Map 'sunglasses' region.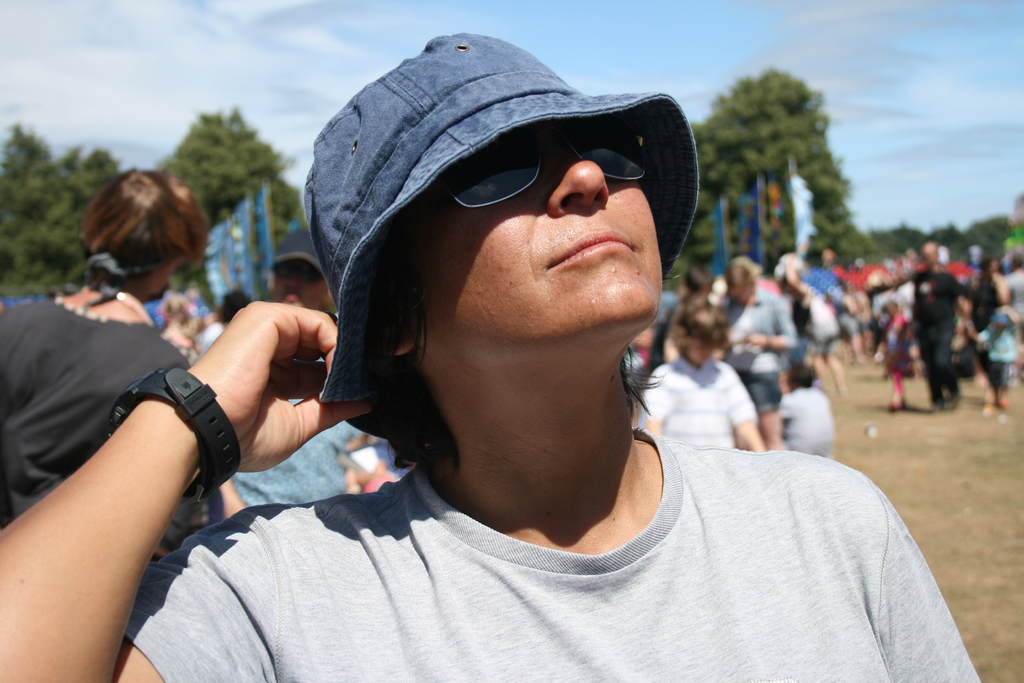
Mapped to 443,125,649,217.
